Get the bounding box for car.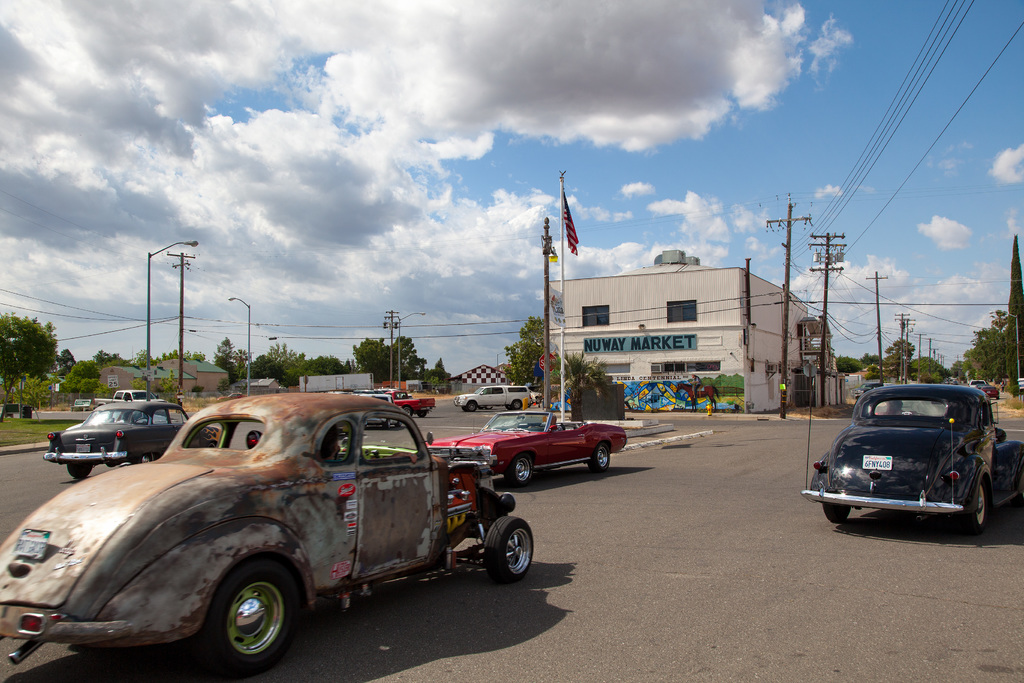
456,386,532,414.
